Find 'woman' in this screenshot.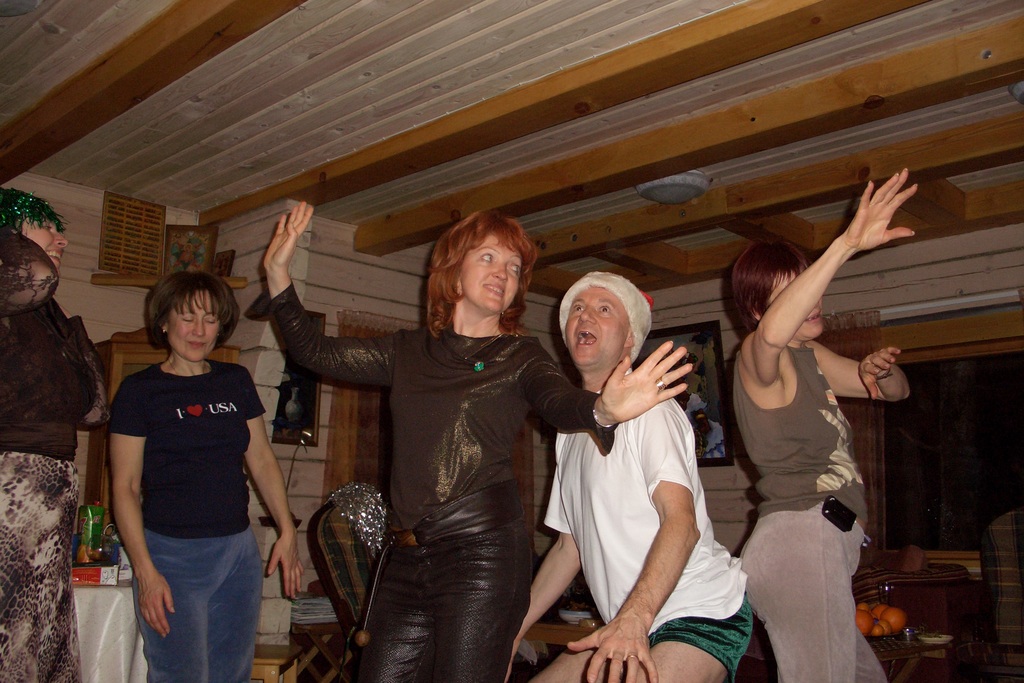
The bounding box for 'woman' is [0, 183, 111, 680].
